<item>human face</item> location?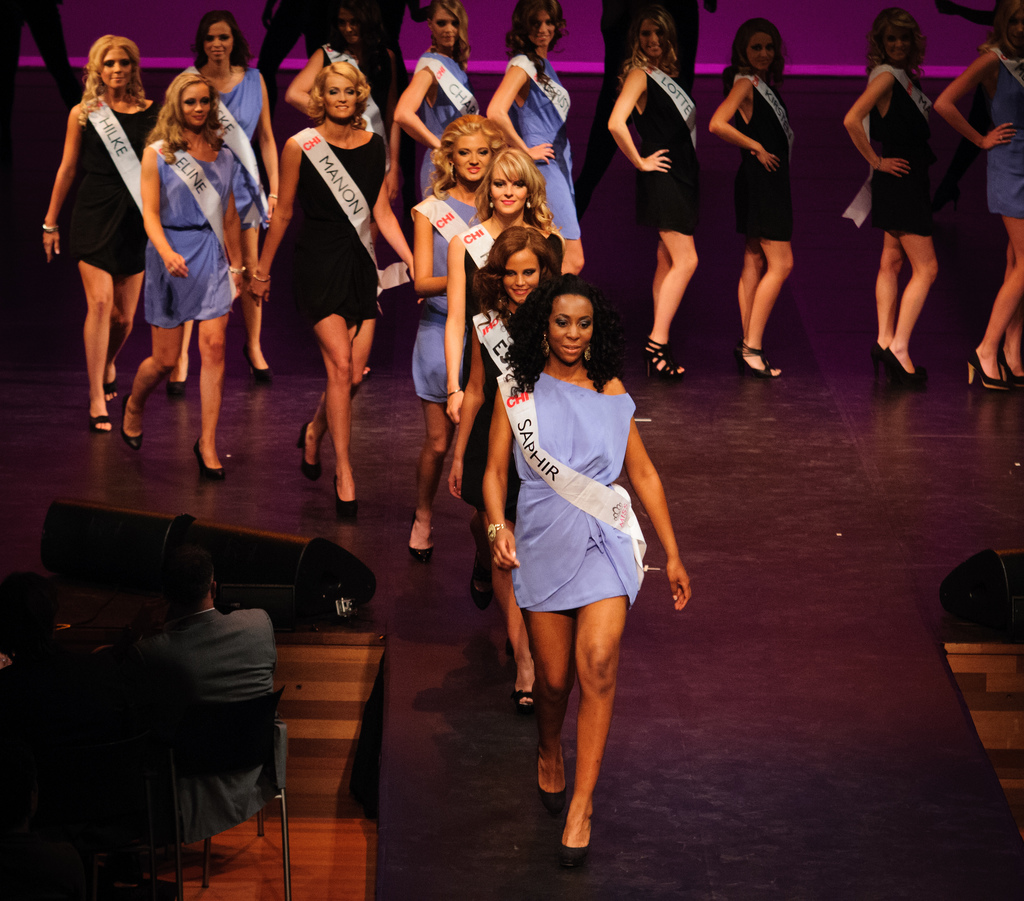
548, 296, 593, 366
